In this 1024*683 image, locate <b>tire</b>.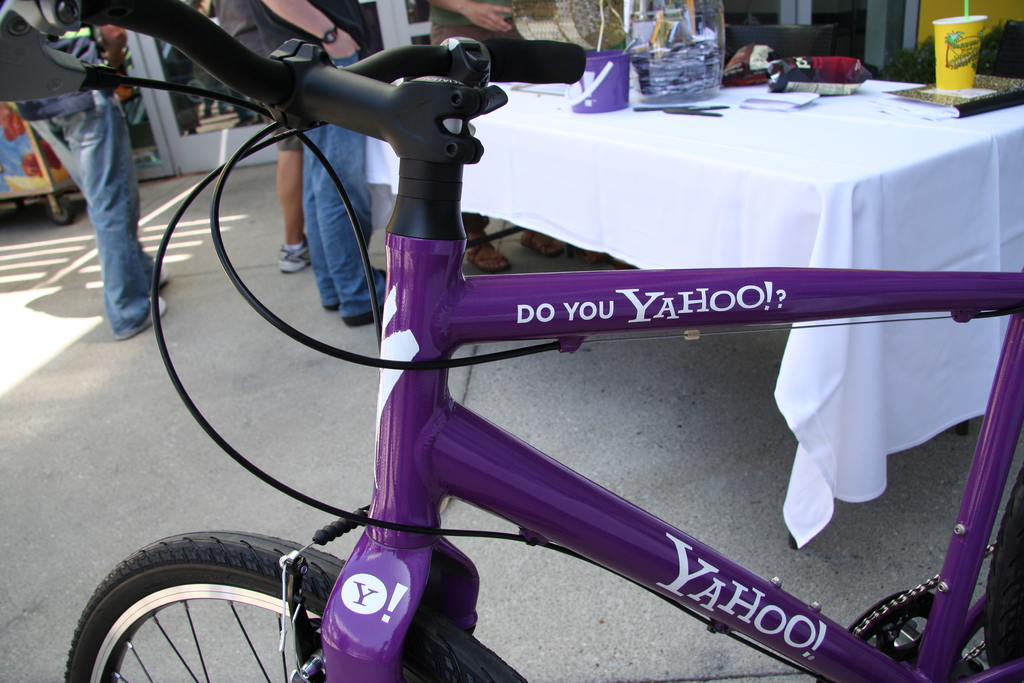
Bounding box: bbox=(63, 527, 526, 682).
